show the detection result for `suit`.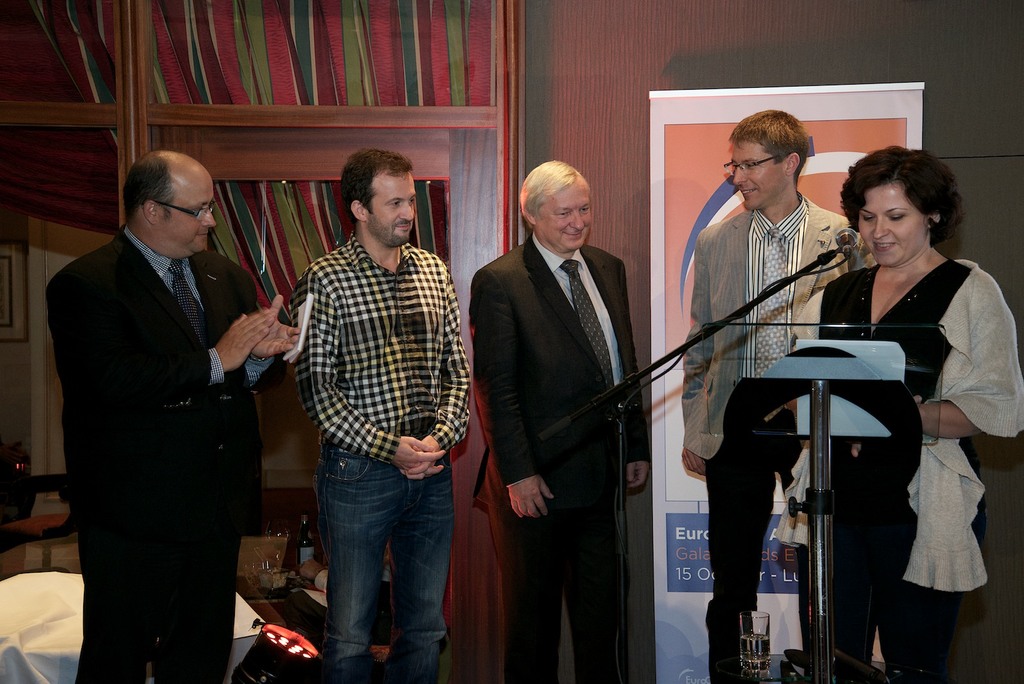
<bbox>676, 197, 879, 682</bbox>.
